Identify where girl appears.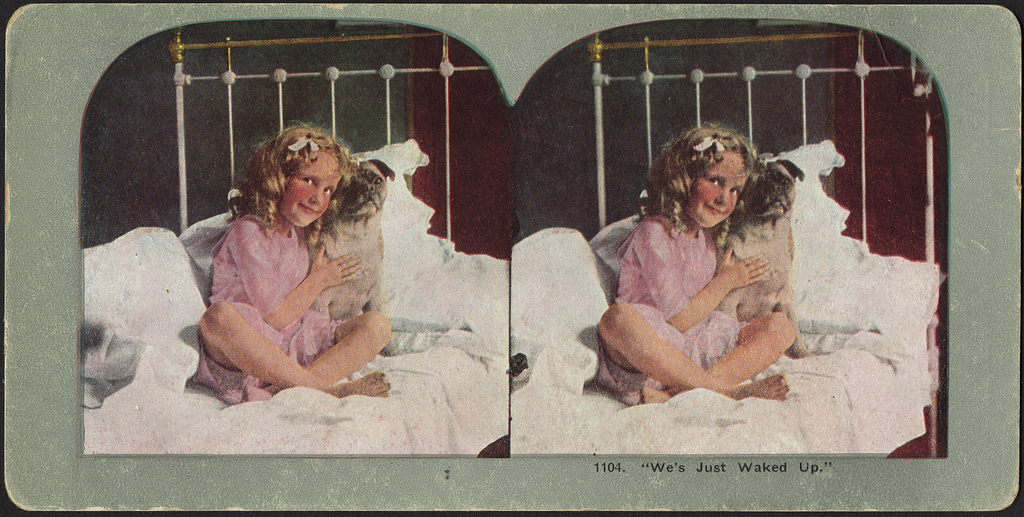
Appears at crop(595, 123, 799, 407).
